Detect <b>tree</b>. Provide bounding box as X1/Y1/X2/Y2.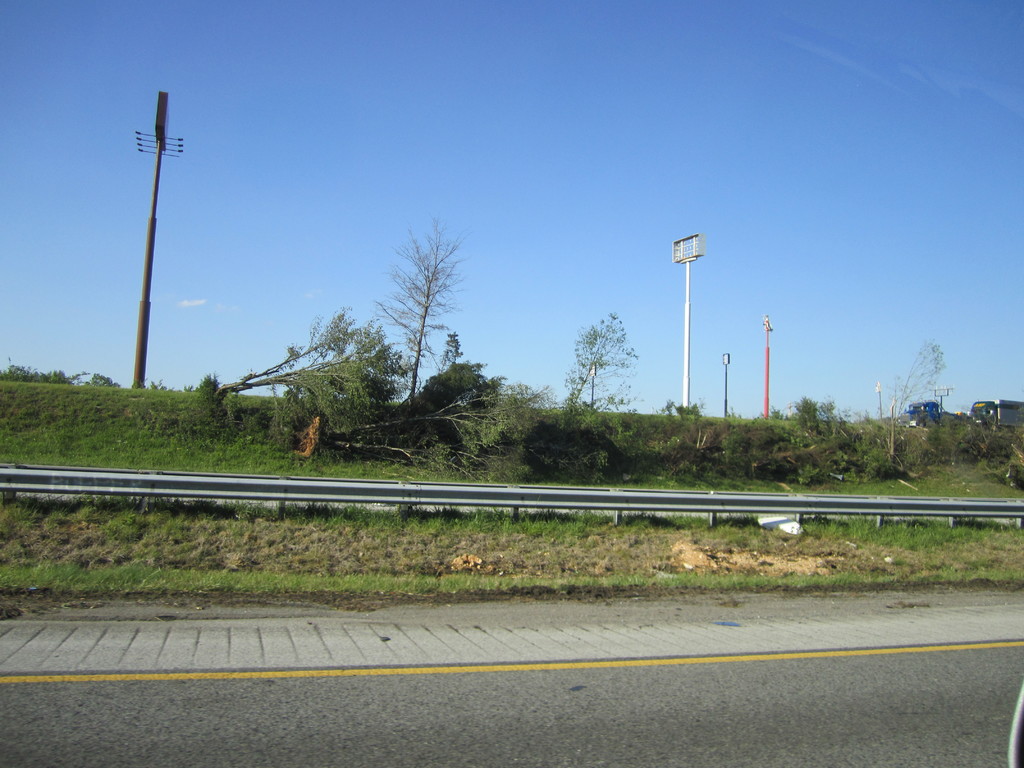
369/211/461/420.
